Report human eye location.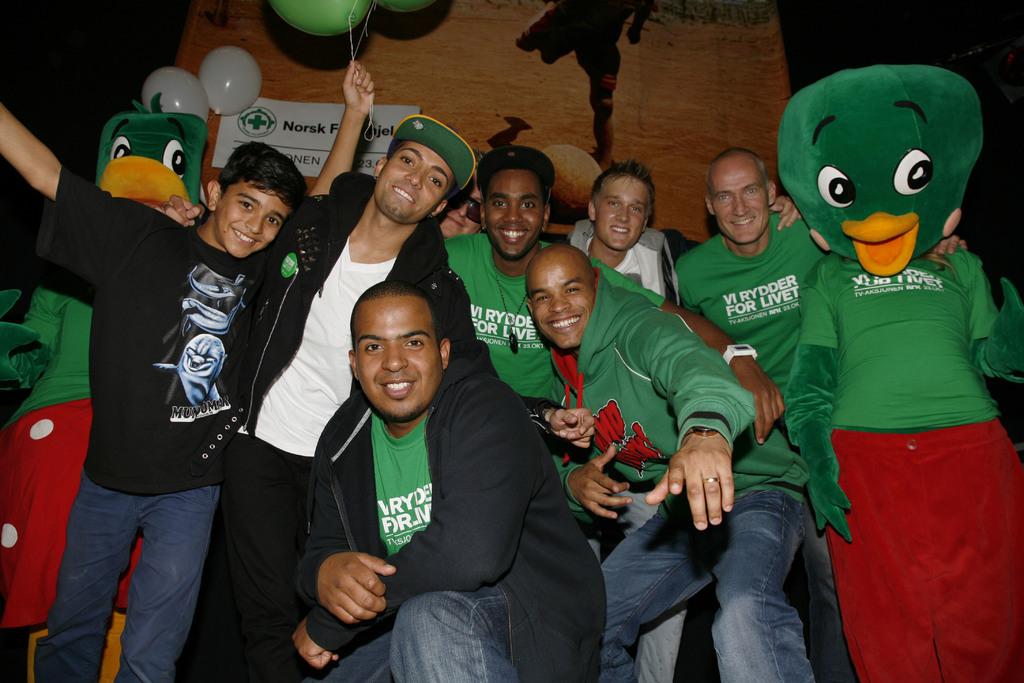
Report: 472:204:482:211.
